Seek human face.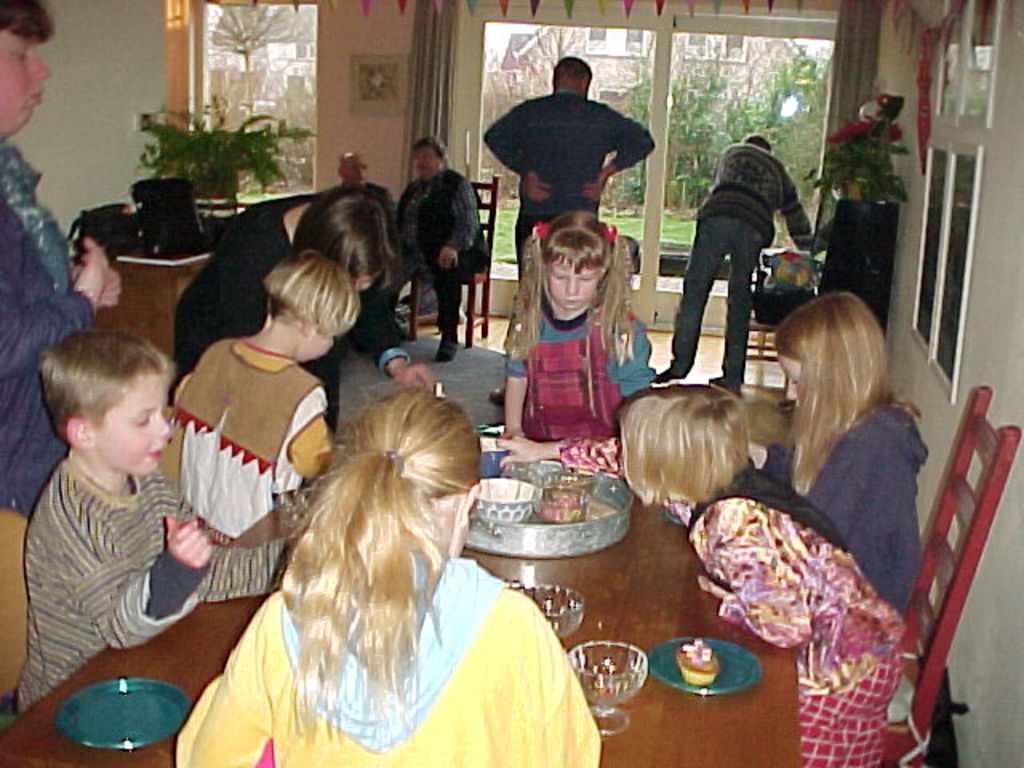
x1=288, y1=328, x2=349, y2=366.
